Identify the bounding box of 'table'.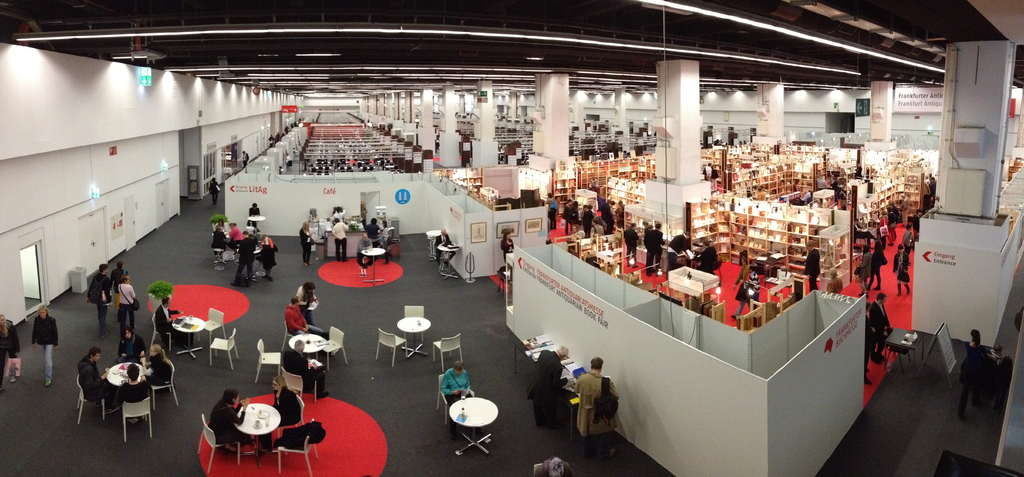
[x1=289, y1=326, x2=330, y2=354].
